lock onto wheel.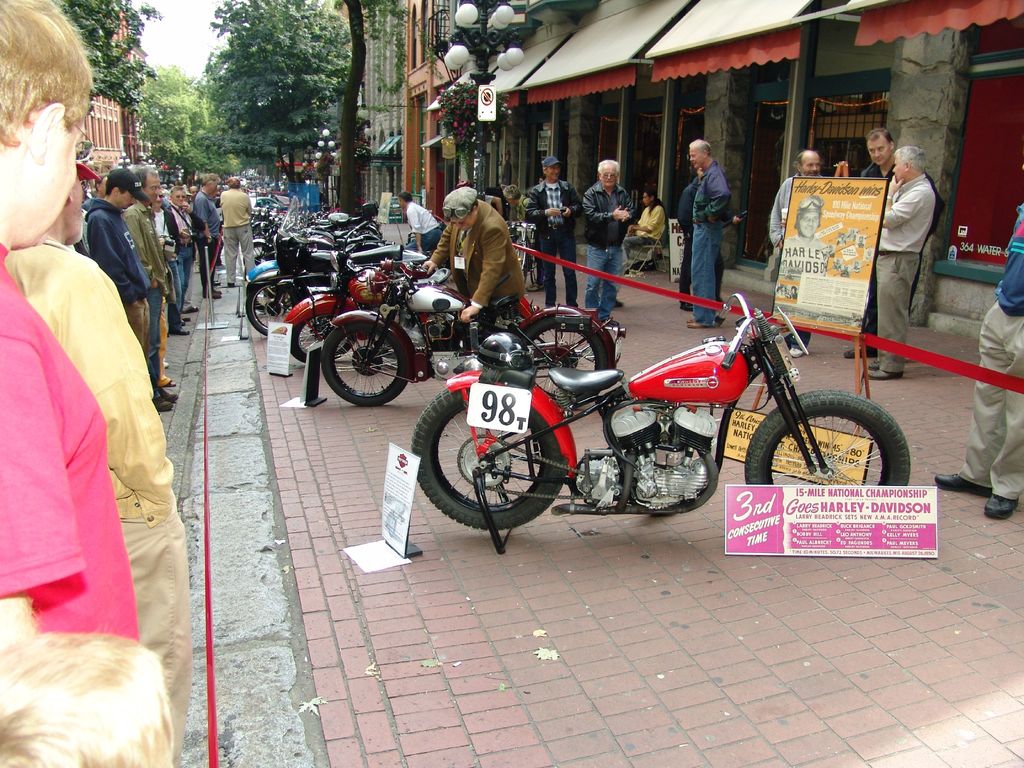
Locked: (x1=263, y1=284, x2=271, y2=298).
